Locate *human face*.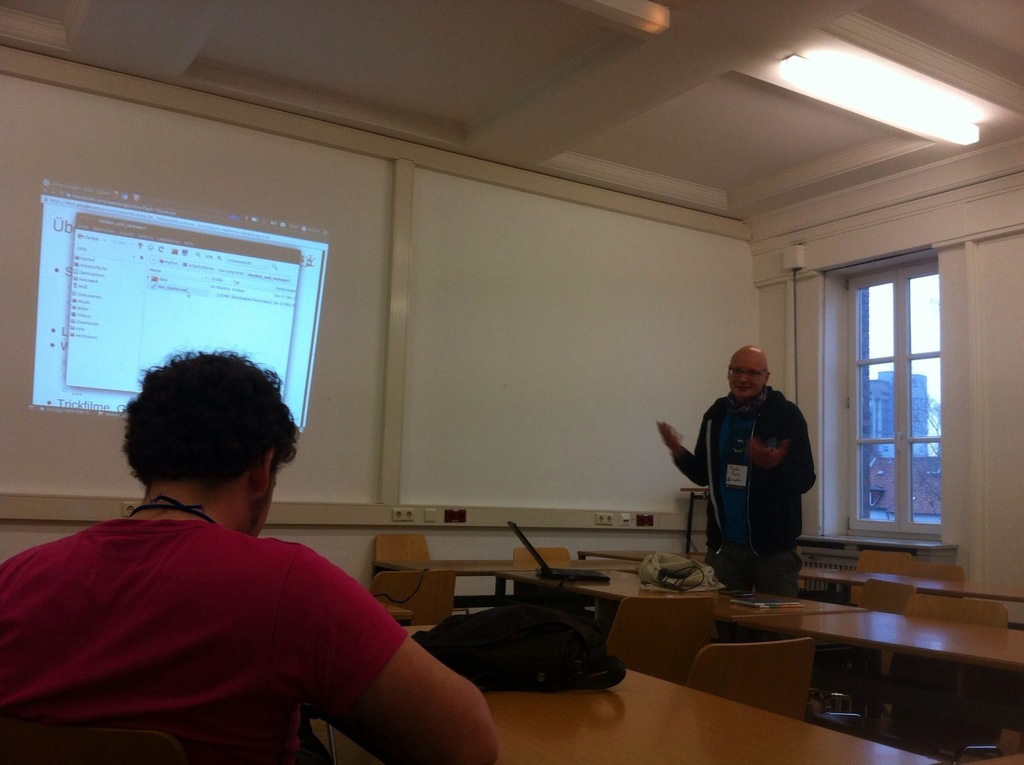
Bounding box: {"x1": 259, "y1": 463, "x2": 284, "y2": 538}.
